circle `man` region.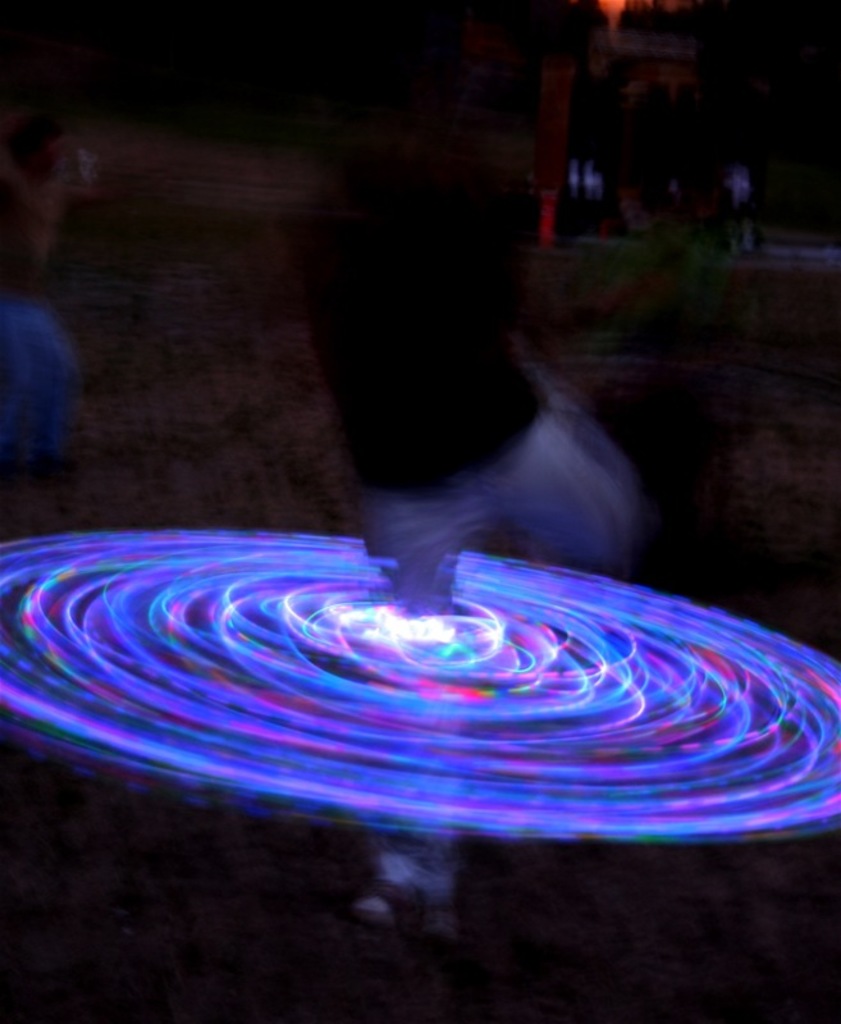
Region: [26, 128, 636, 957].
